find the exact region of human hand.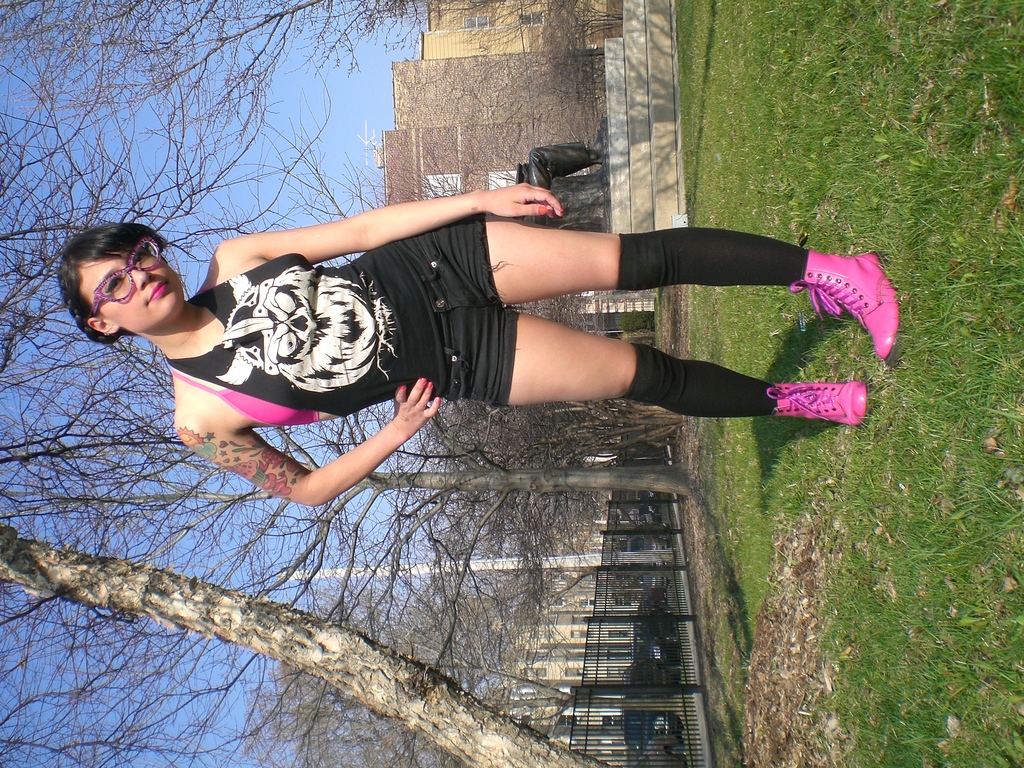
Exact region: Rect(426, 164, 568, 224).
